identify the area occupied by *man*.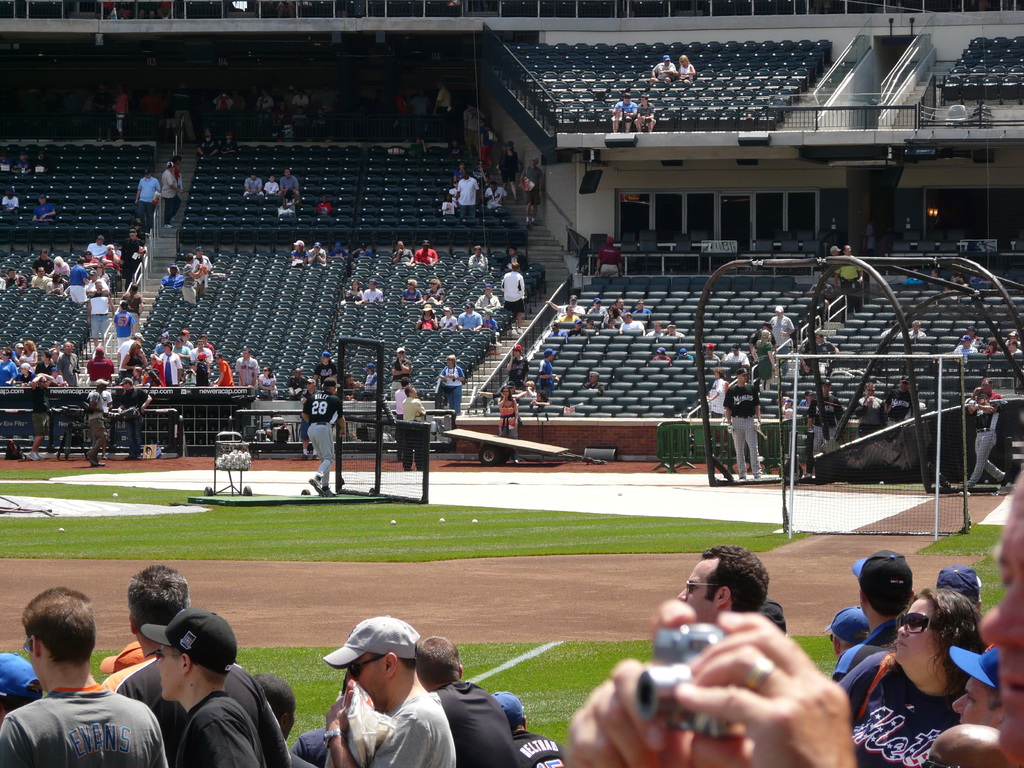
Area: locate(675, 541, 769, 623).
